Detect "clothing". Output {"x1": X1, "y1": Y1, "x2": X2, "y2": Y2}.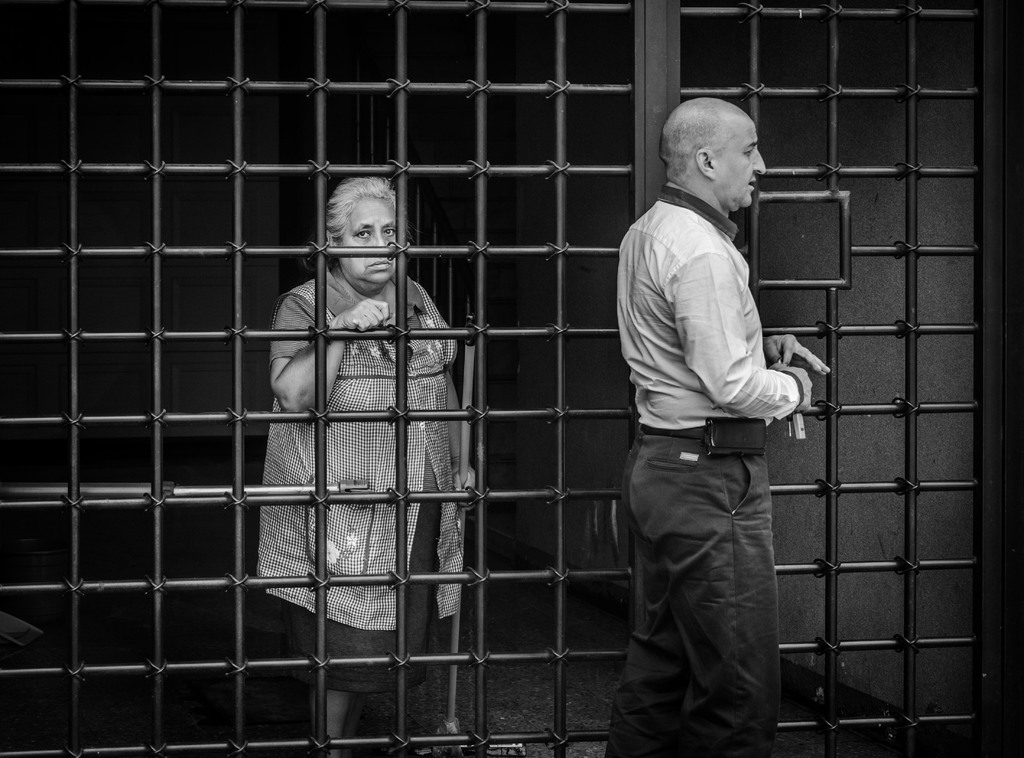
{"x1": 595, "y1": 131, "x2": 813, "y2": 732}.
